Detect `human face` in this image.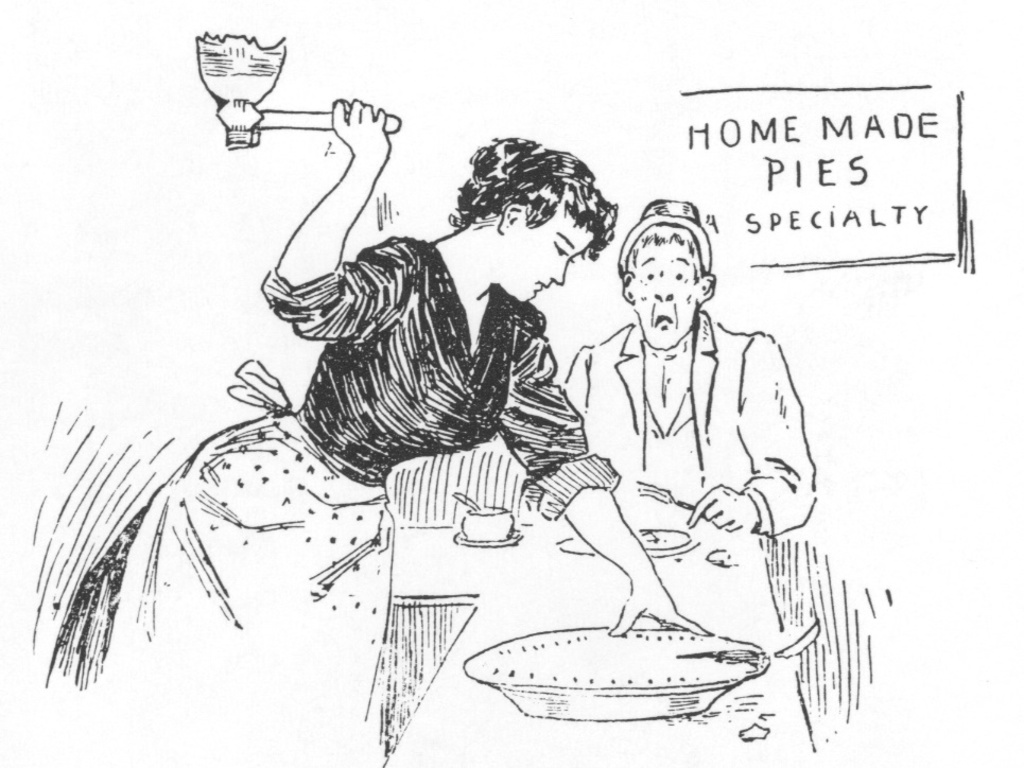
Detection: crop(500, 208, 604, 308).
